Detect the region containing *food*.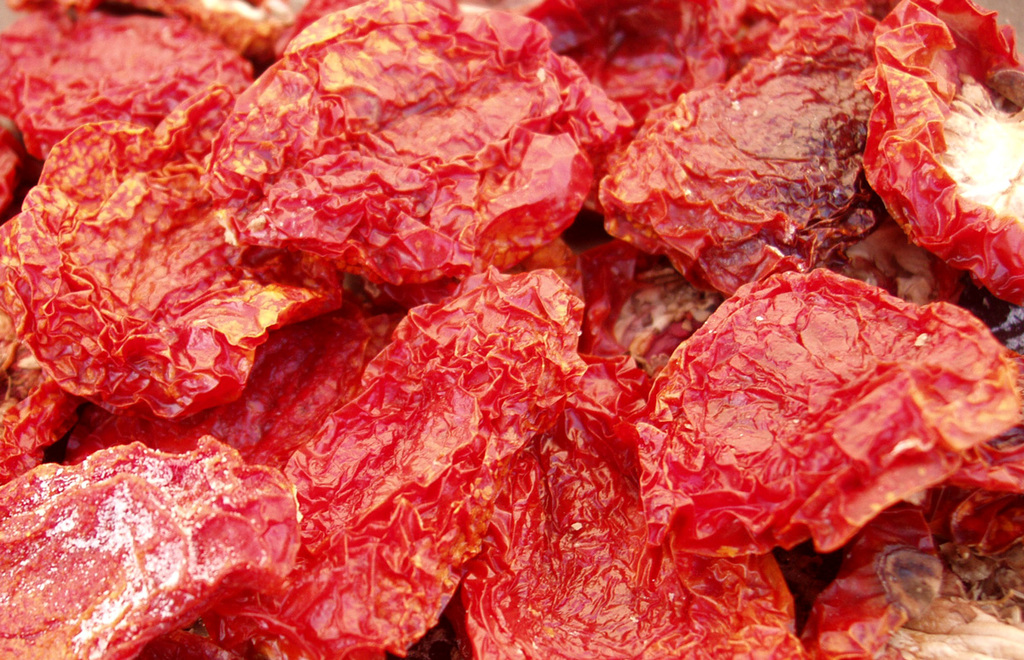
[17, 412, 296, 647].
